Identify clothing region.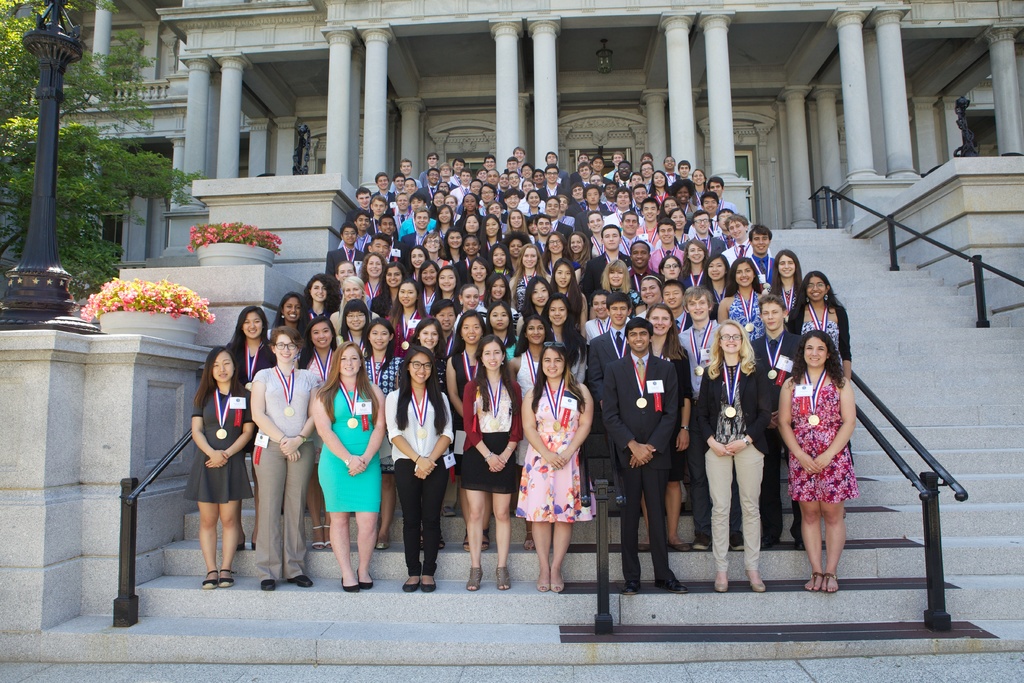
Region: {"left": 650, "top": 242, "right": 685, "bottom": 276}.
